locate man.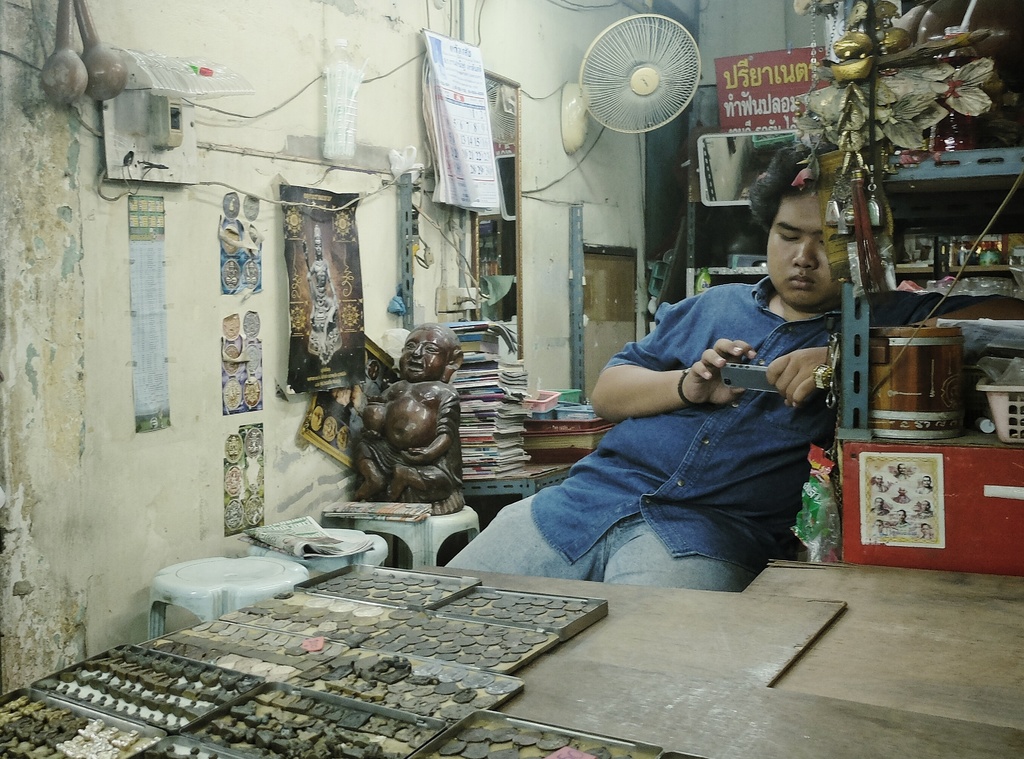
Bounding box: BBox(513, 192, 889, 596).
